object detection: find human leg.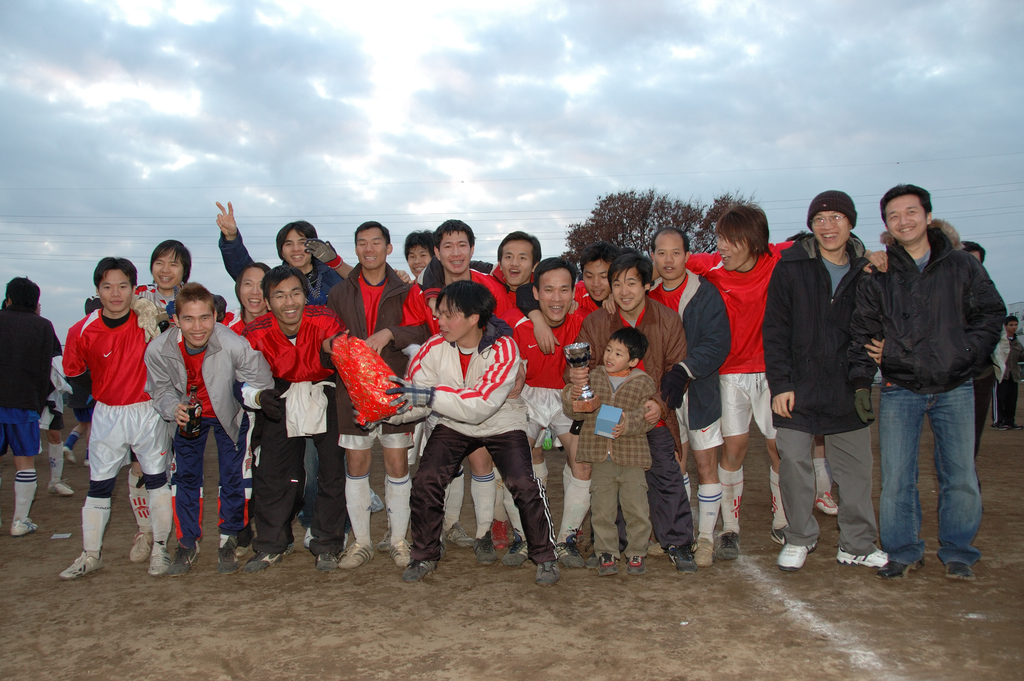
(left=213, top=422, right=244, bottom=579).
